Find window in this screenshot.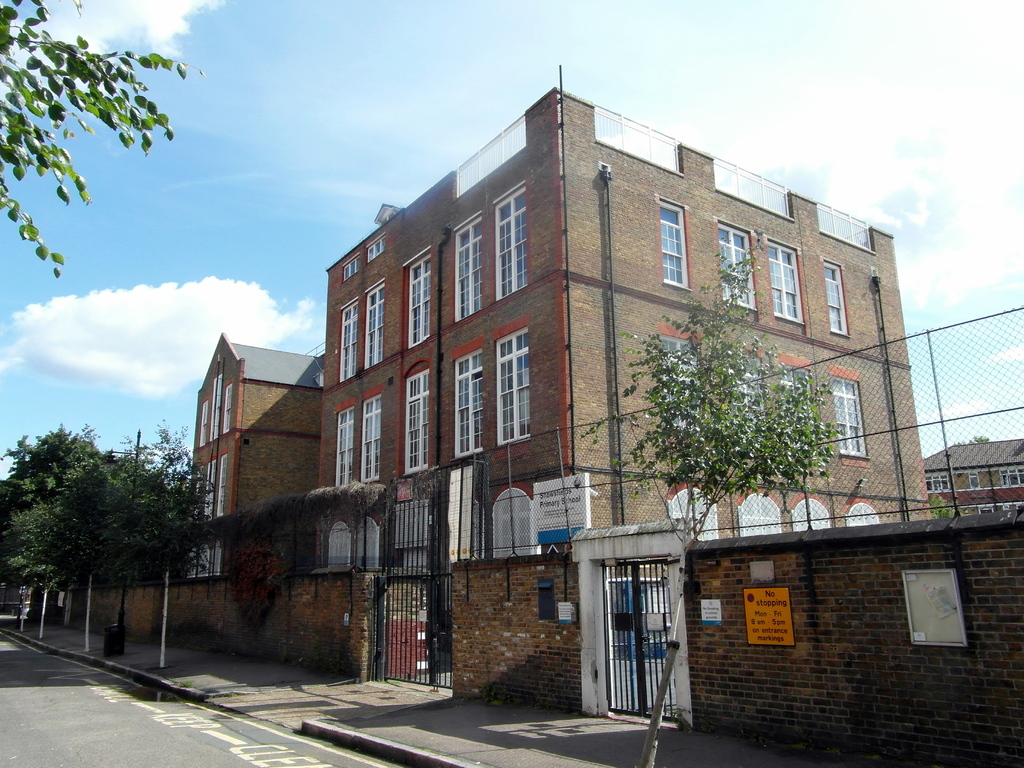
The bounding box for window is <region>836, 381, 863, 455</region>.
